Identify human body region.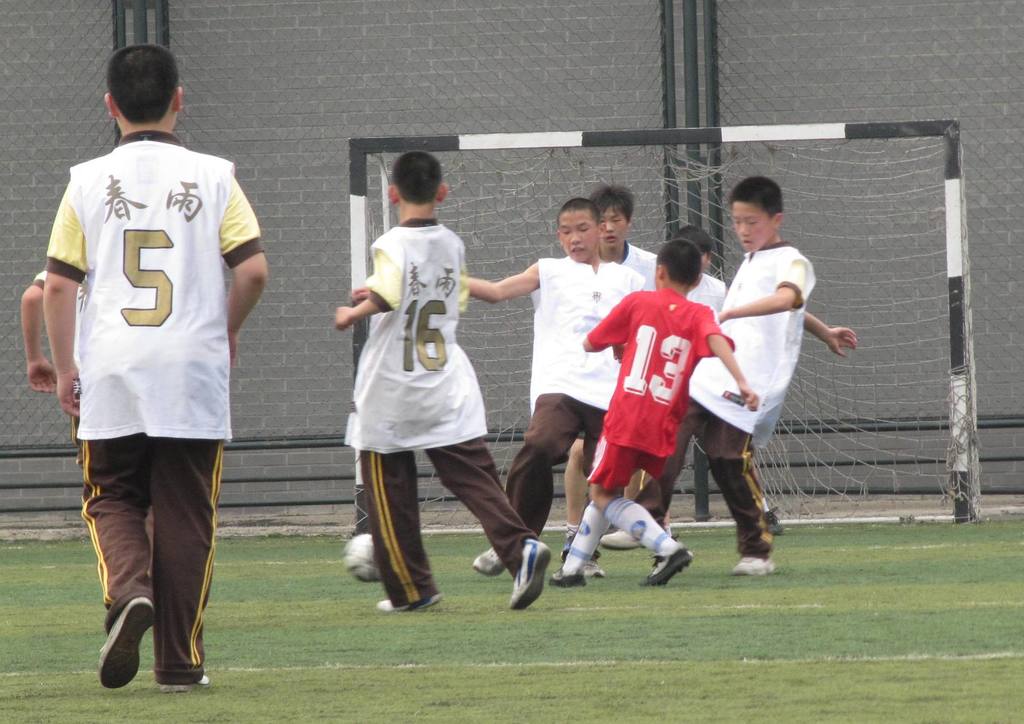
Region: [600,236,819,577].
